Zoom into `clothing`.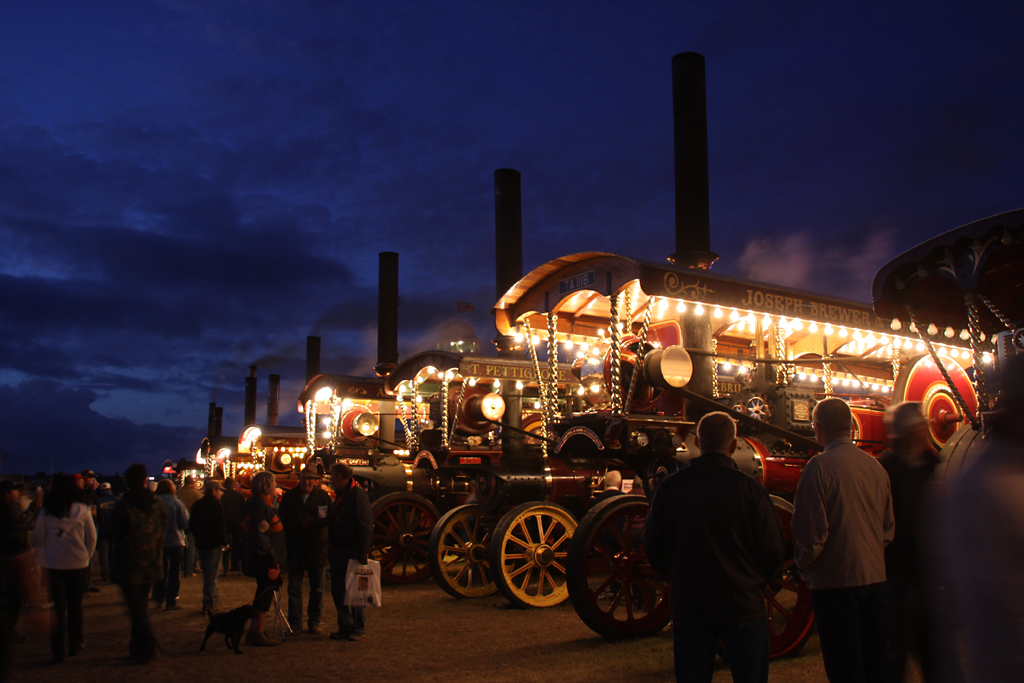
Zoom target: (left=639, top=451, right=788, bottom=675).
